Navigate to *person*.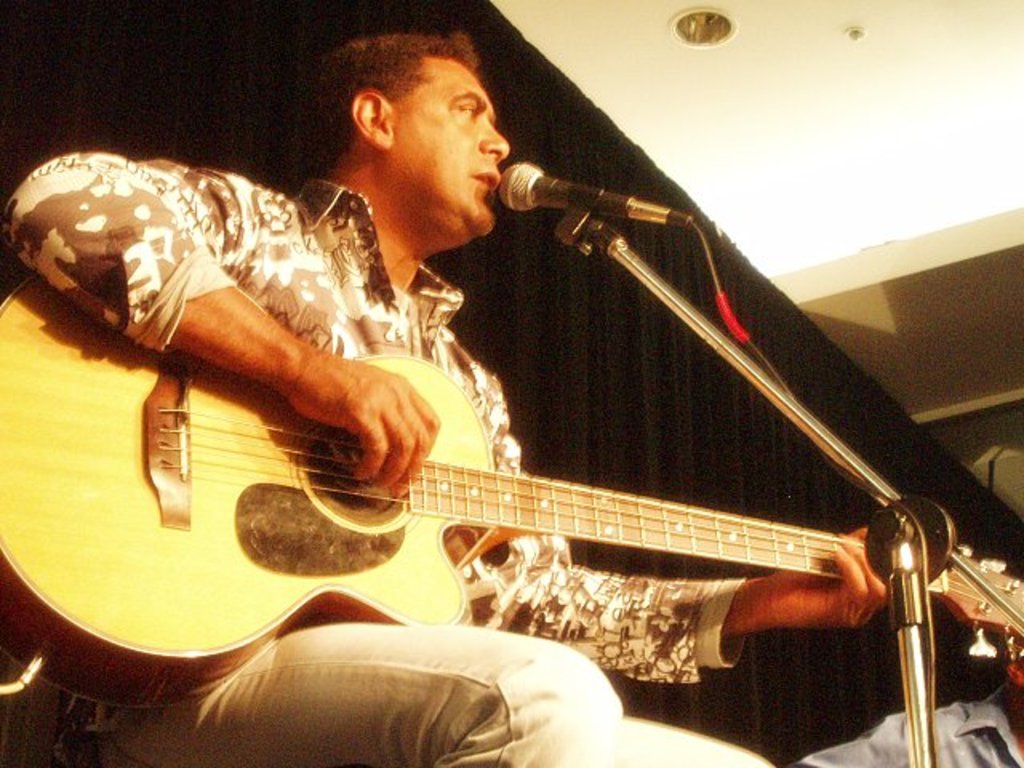
Navigation target: bbox(0, 26, 891, 766).
